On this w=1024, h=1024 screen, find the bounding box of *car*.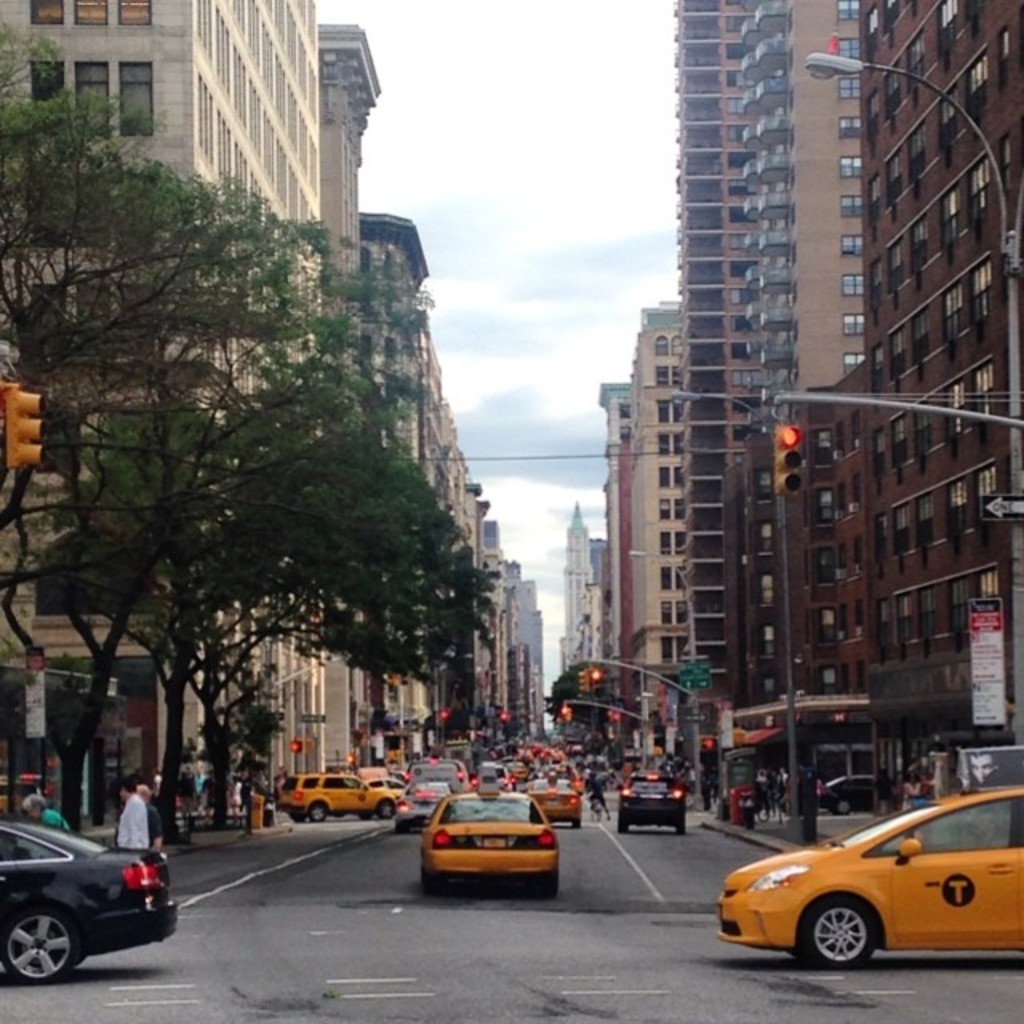
Bounding box: x1=816, y1=771, x2=875, y2=816.
